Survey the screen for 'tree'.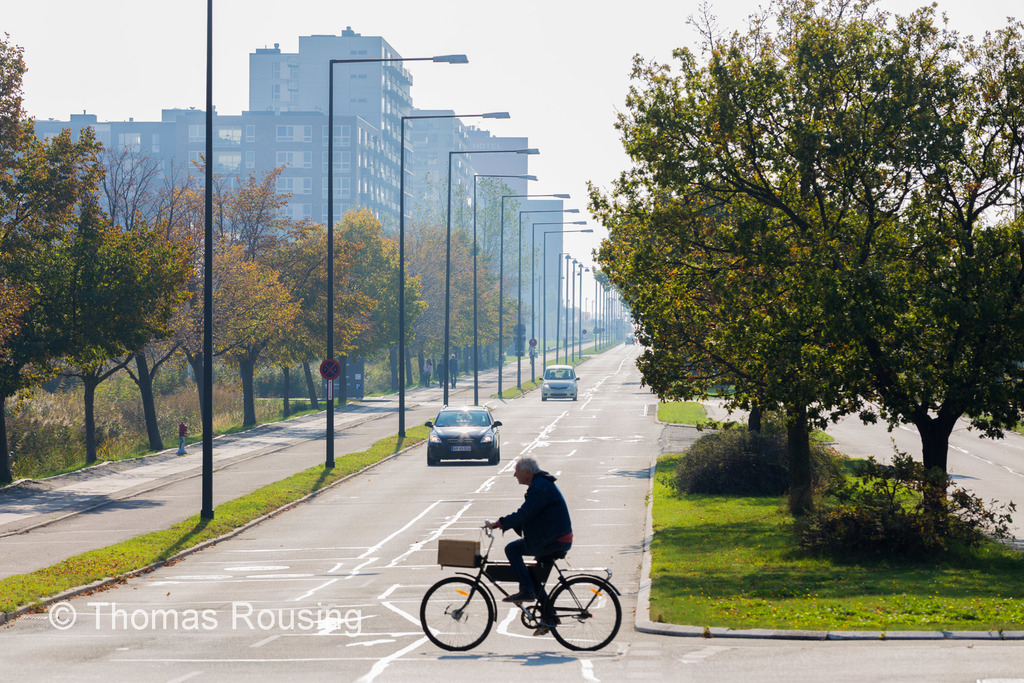
Survey found: locate(0, 29, 106, 490).
